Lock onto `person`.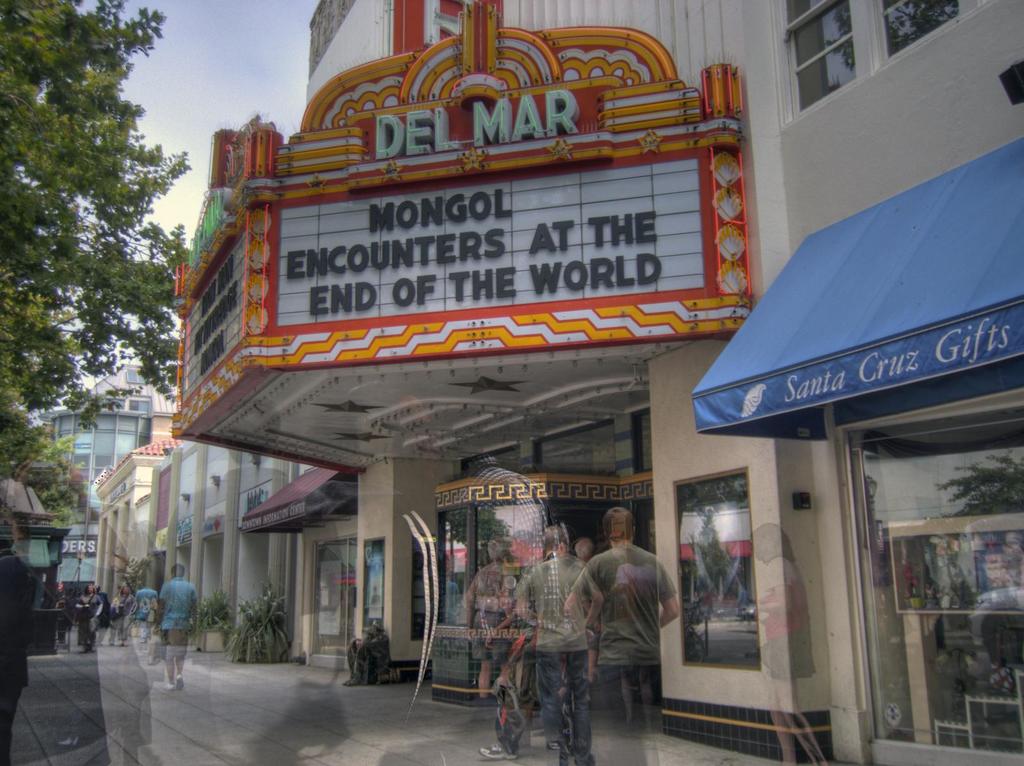
Locked: [75,582,108,658].
